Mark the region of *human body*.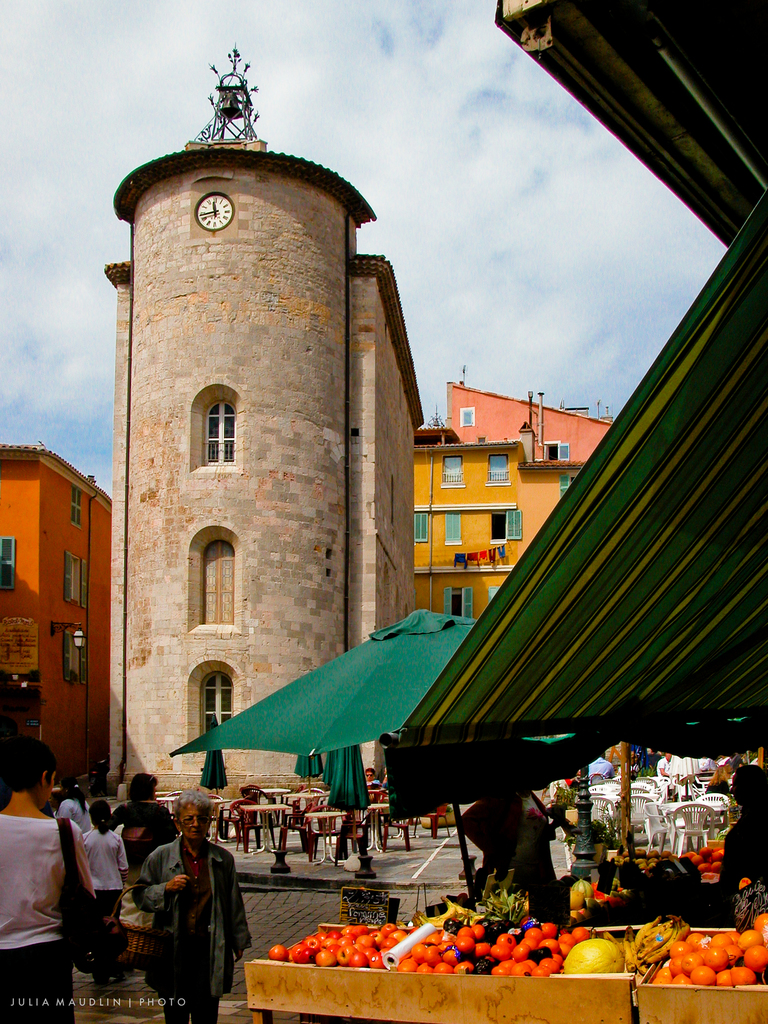
Region: (0, 746, 94, 1023).
